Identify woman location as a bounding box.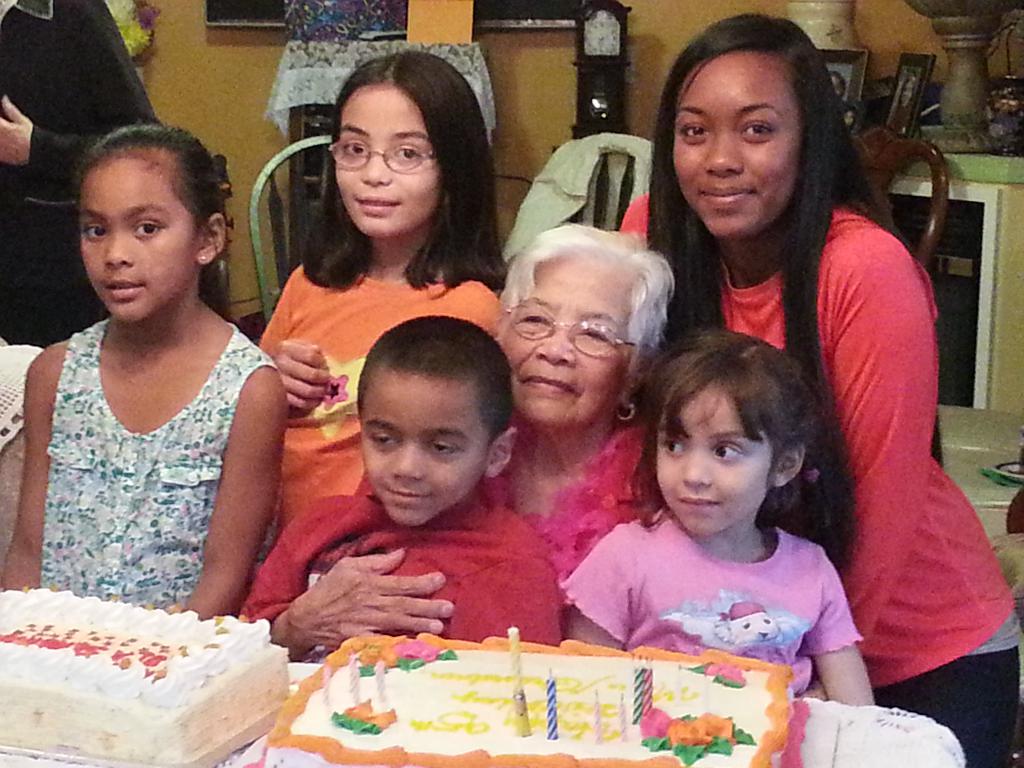
[652, 52, 983, 696].
